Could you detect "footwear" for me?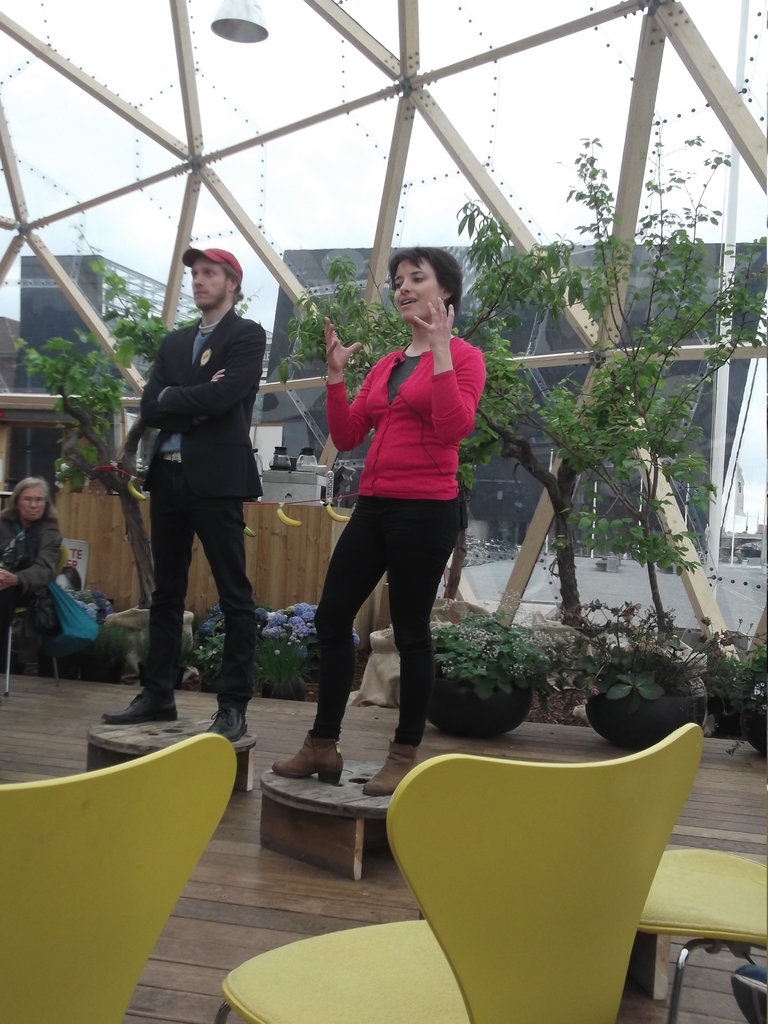
Detection result: left=93, top=687, right=195, bottom=719.
